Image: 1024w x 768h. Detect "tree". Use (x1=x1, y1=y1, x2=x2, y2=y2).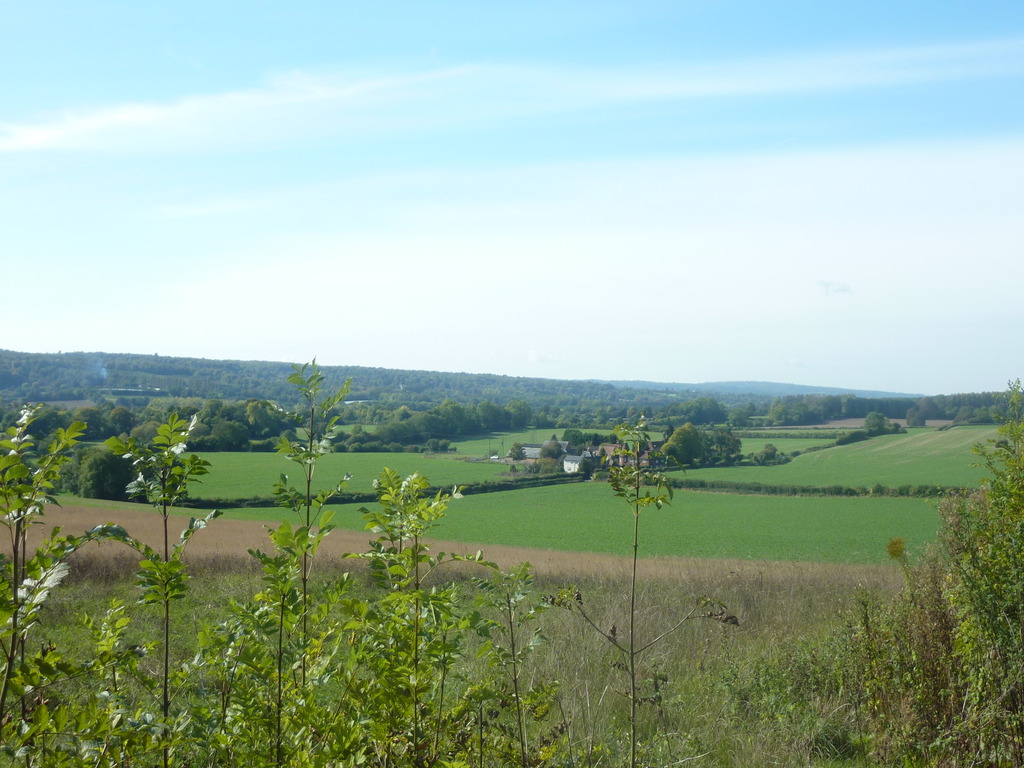
(x1=743, y1=438, x2=786, y2=469).
